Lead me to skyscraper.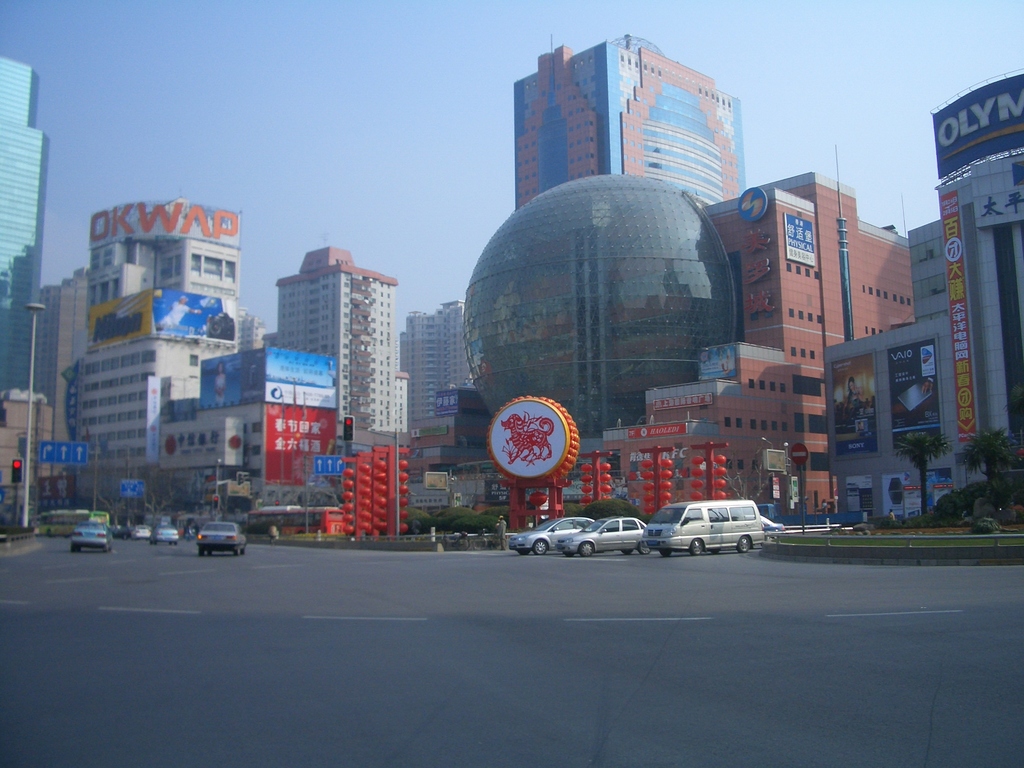
Lead to bbox=[65, 173, 246, 529].
